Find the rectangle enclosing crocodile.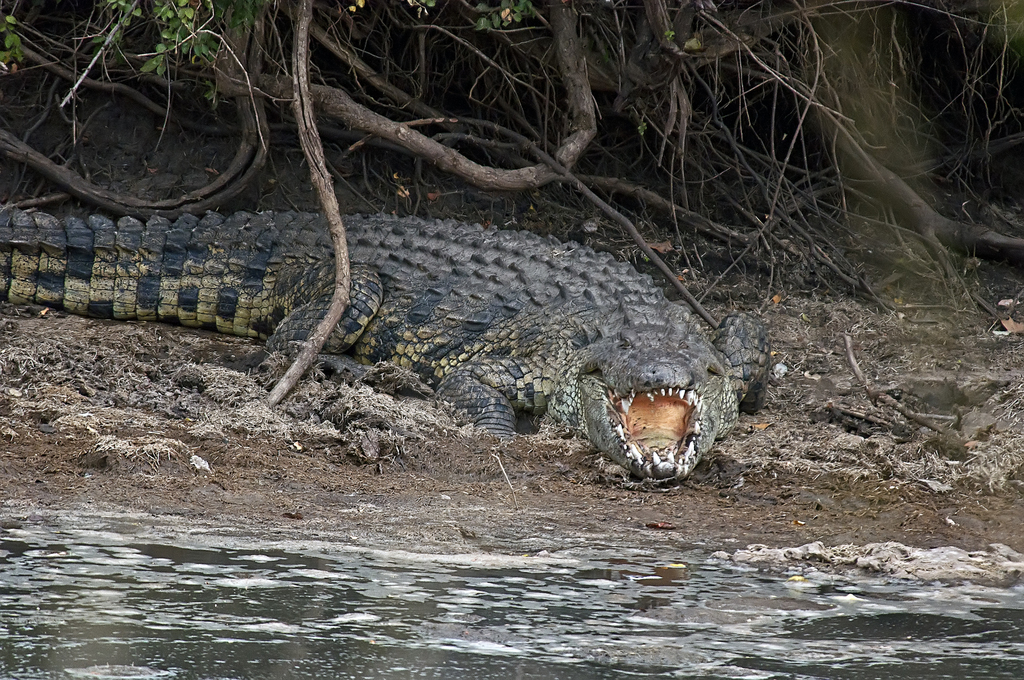
BBox(0, 209, 771, 485).
